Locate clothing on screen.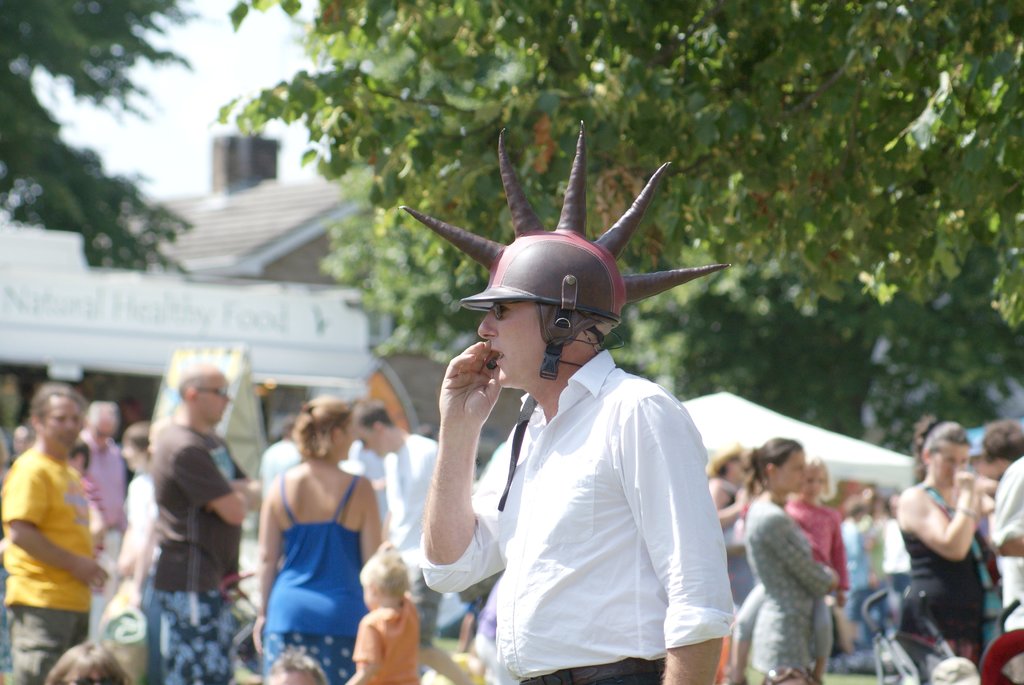
On screen at l=259, t=464, r=368, b=684.
